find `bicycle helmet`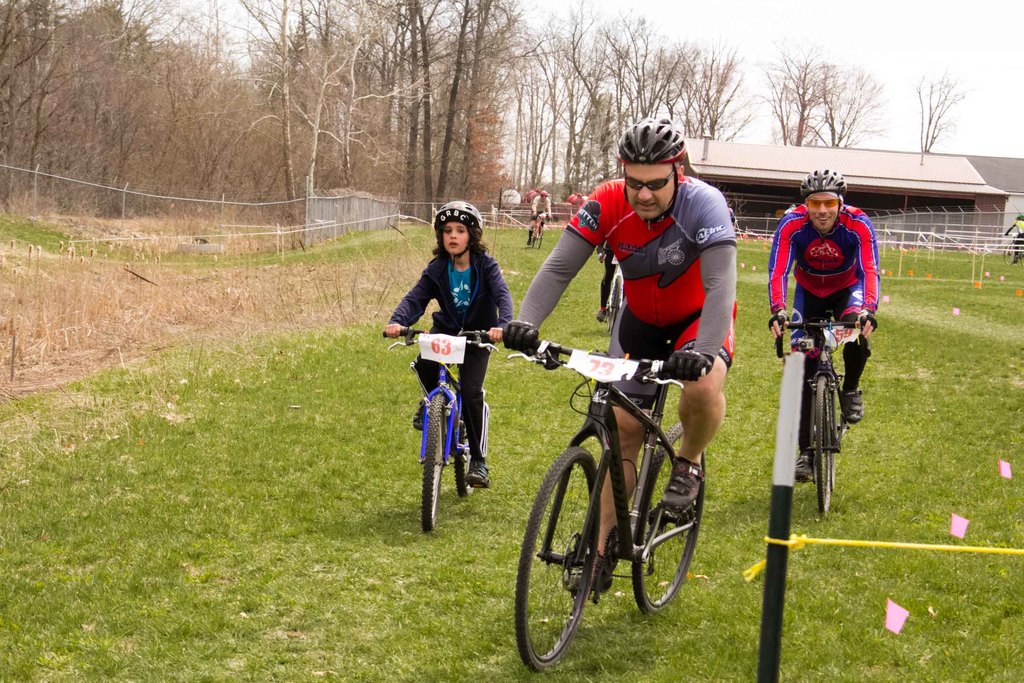
x1=796, y1=163, x2=854, y2=199
